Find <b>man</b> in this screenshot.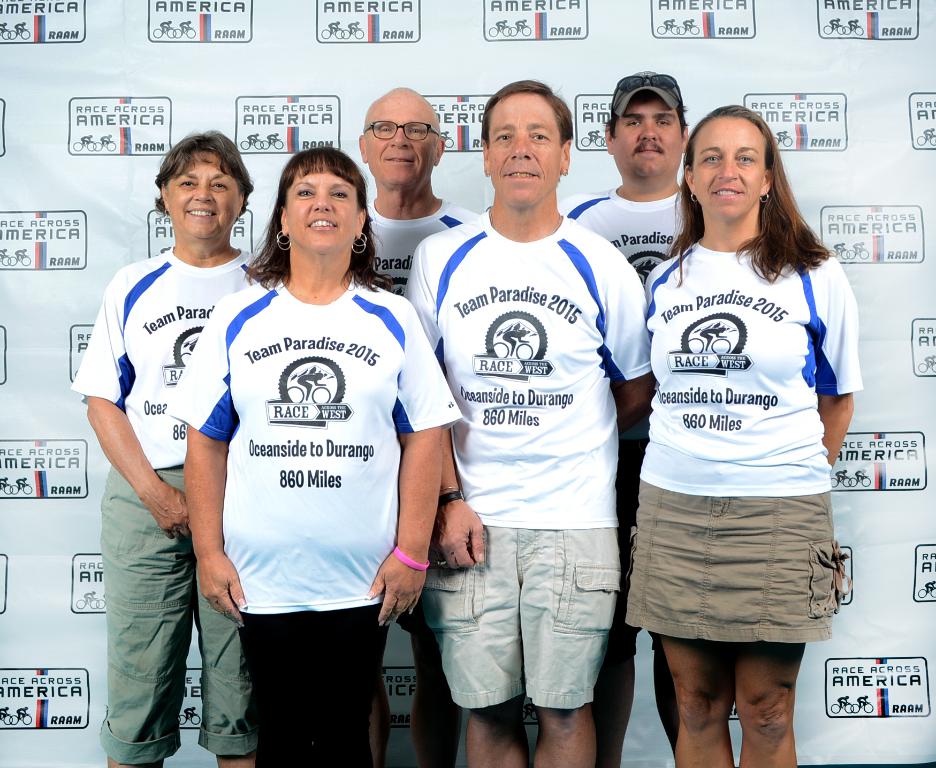
The bounding box for <b>man</b> is (x1=355, y1=80, x2=486, y2=767).
